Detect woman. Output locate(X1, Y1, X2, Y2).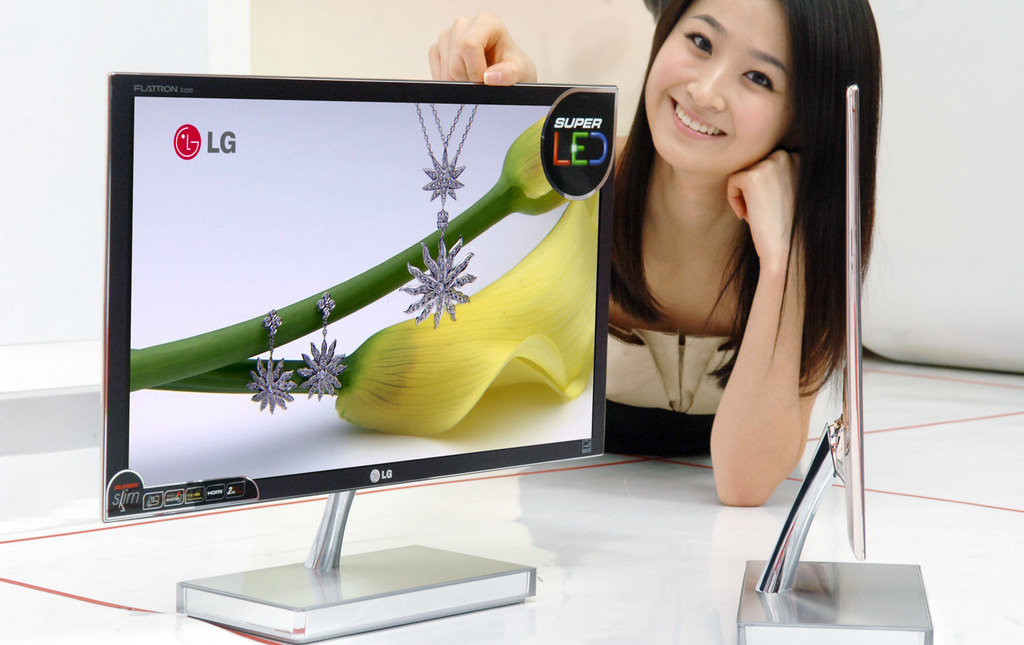
locate(426, 0, 879, 508).
